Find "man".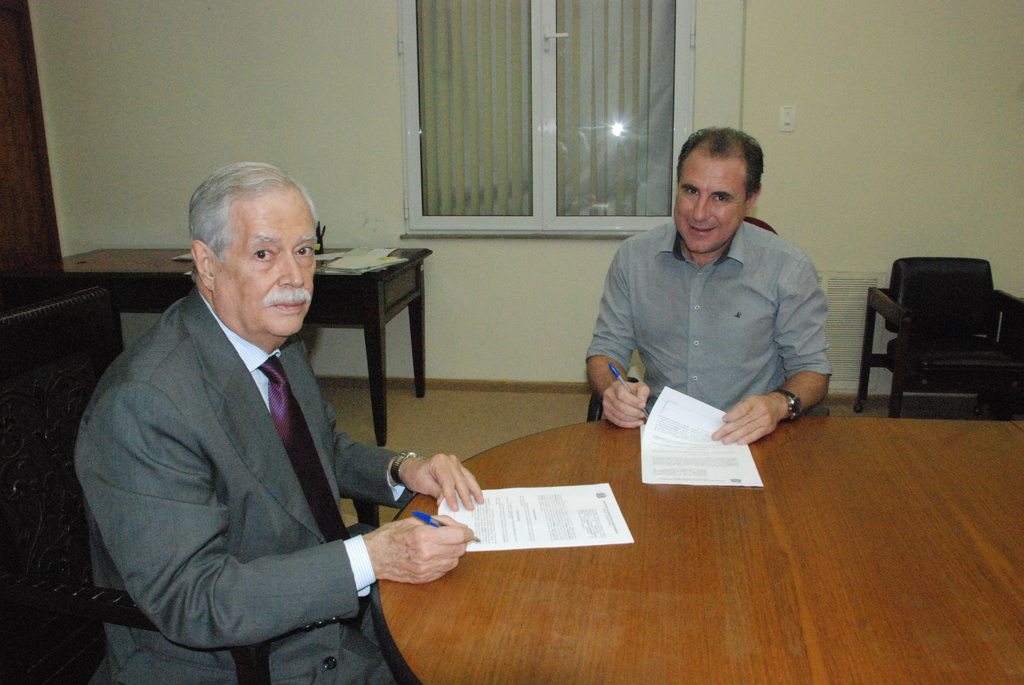
box(74, 161, 445, 675).
